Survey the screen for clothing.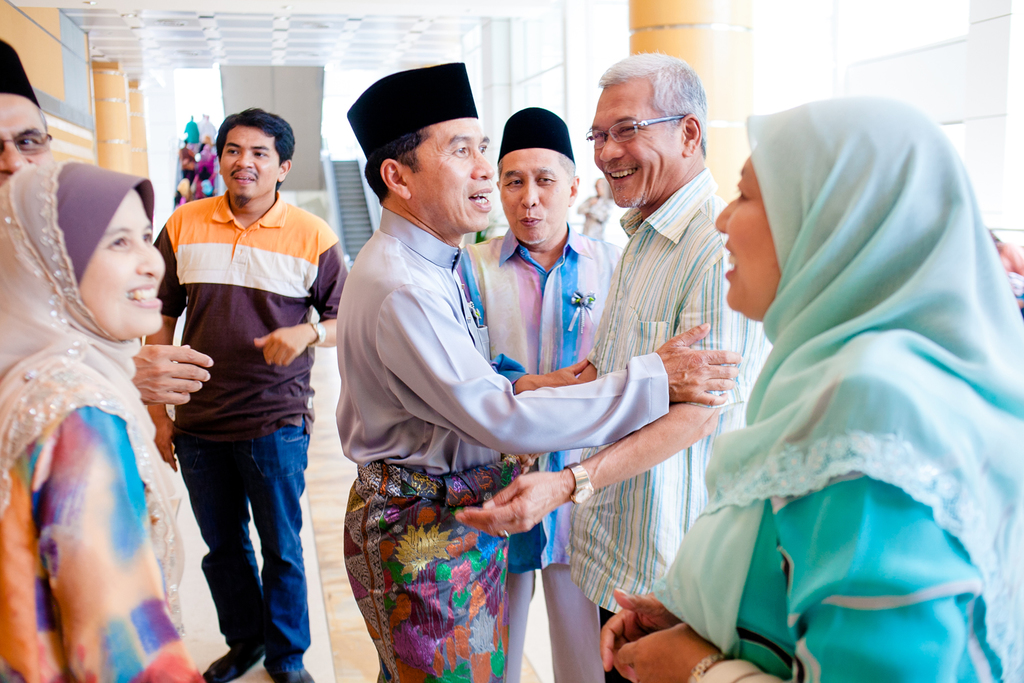
Survey found: 460 229 629 682.
